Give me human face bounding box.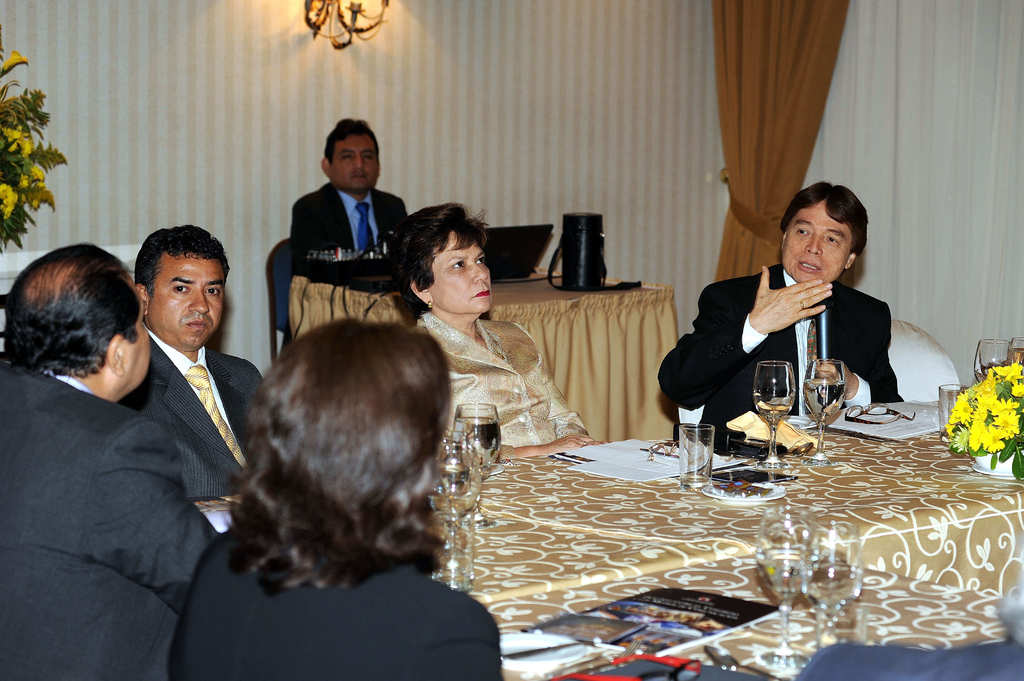
152,257,227,344.
